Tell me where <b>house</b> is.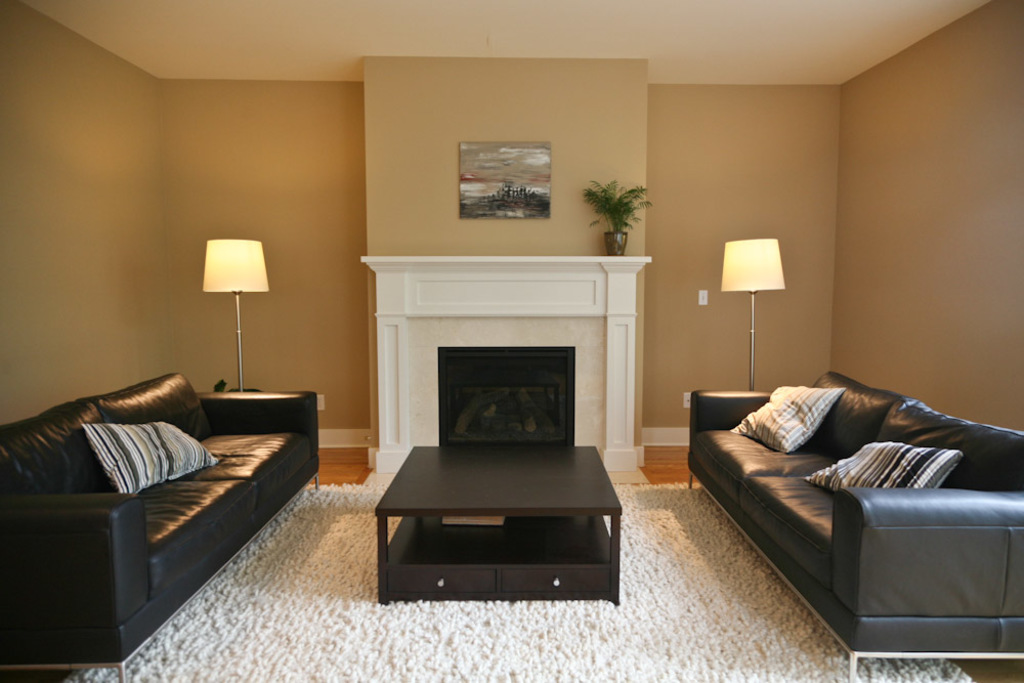
<b>house</b> is at x1=0 y1=0 x2=1023 y2=682.
